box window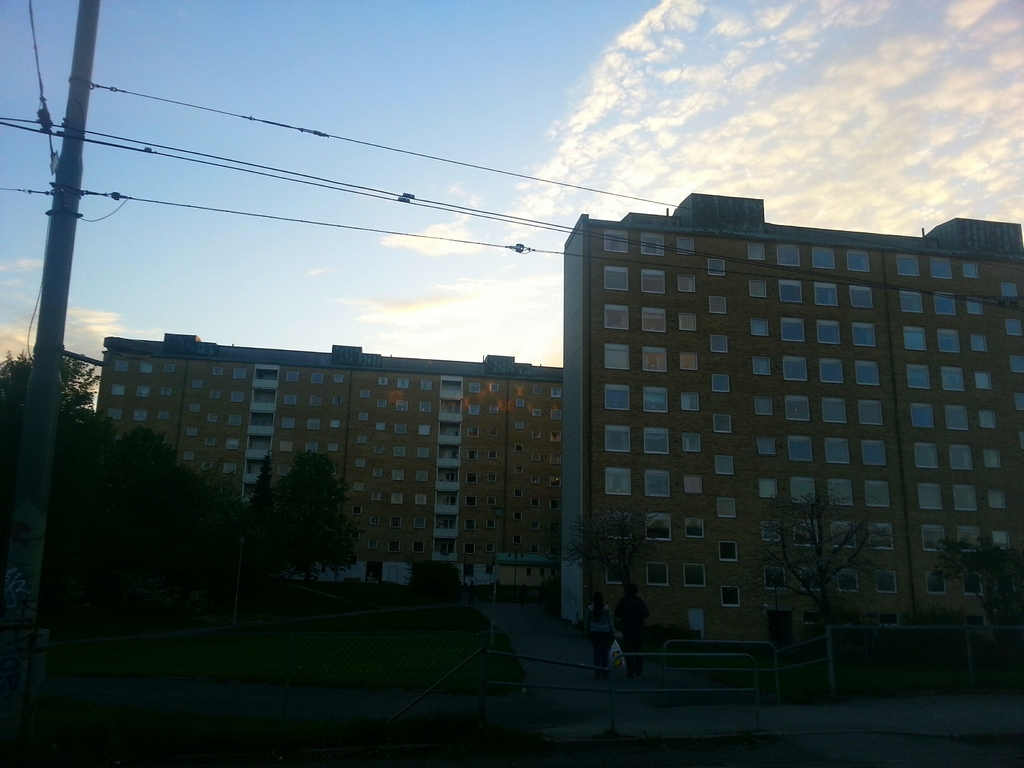
[left=956, top=572, right=983, bottom=593]
